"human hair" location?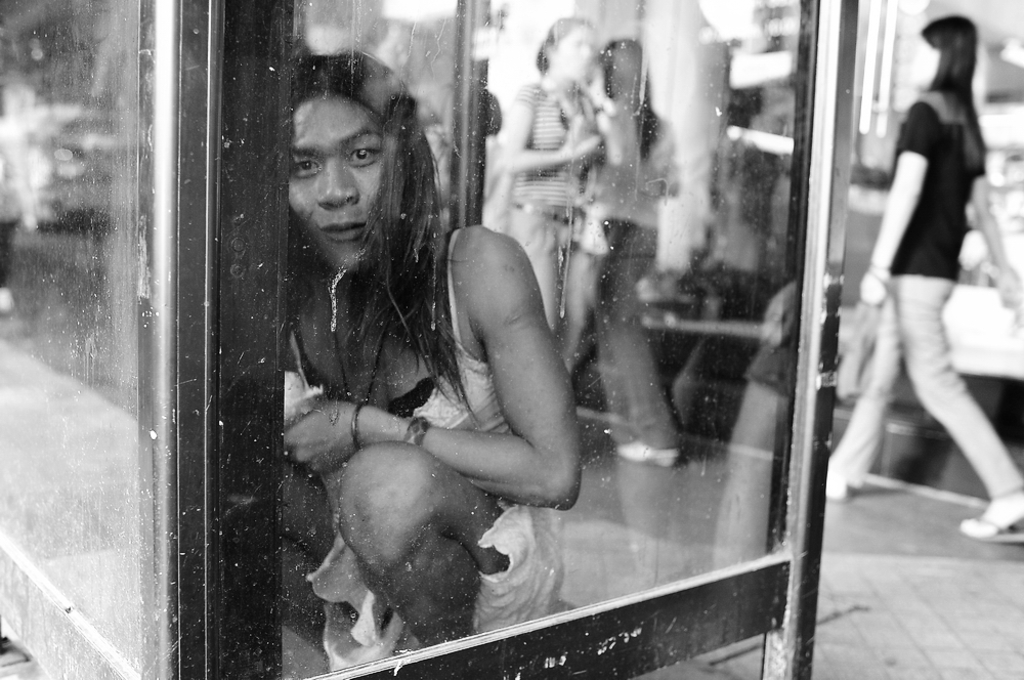
select_region(267, 65, 458, 419)
